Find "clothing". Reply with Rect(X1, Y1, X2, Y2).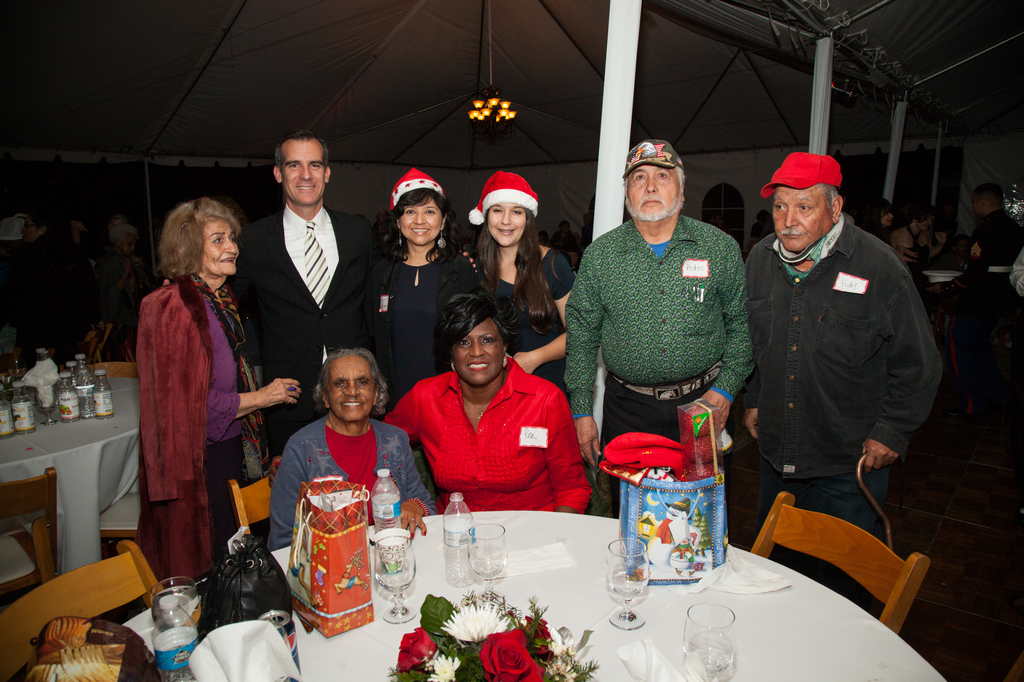
Rect(744, 227, 942, 613).
